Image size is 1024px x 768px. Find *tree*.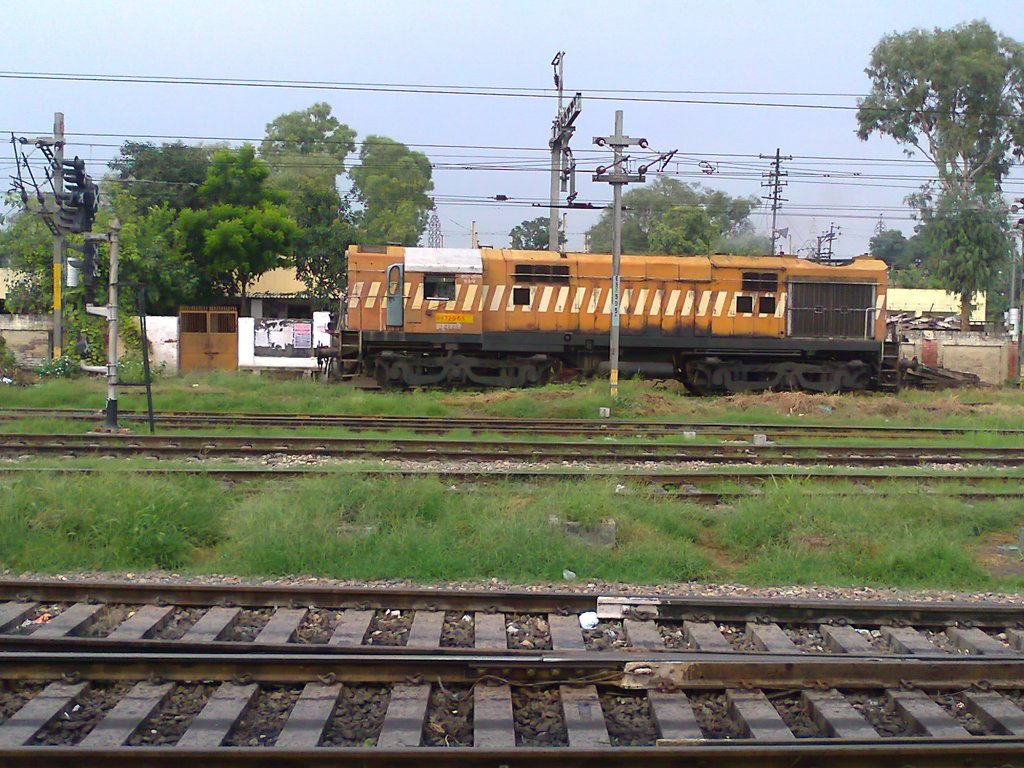
bbox=(178, 142, 298, 298).
